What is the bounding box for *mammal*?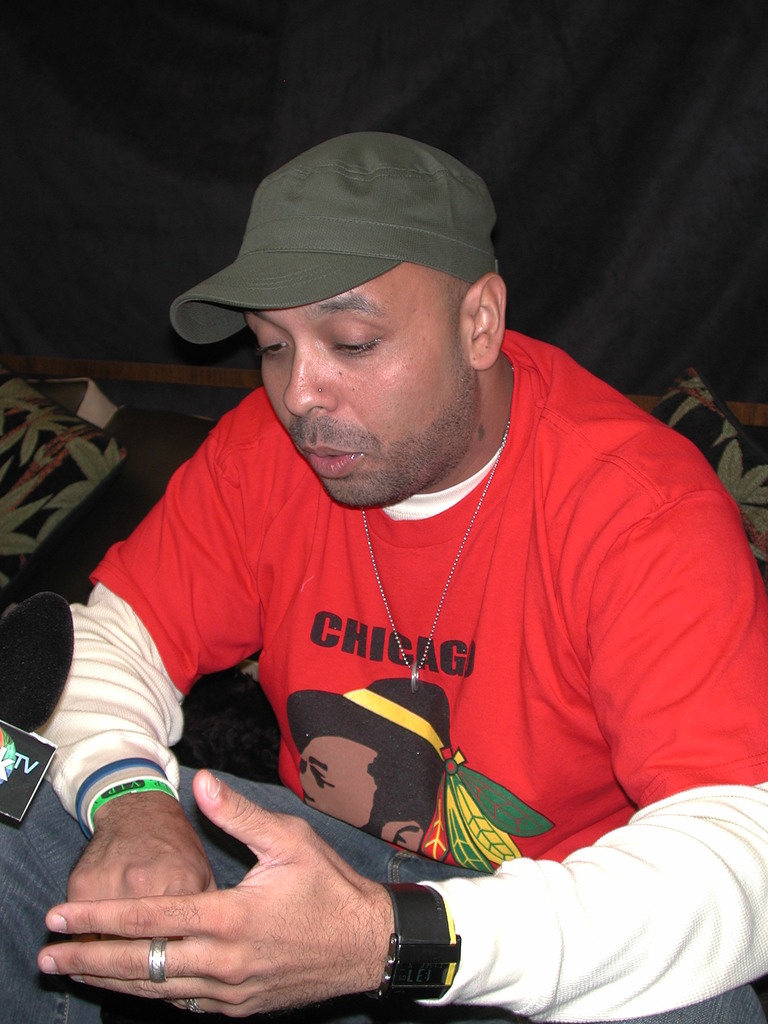
[x1=289, y1=671, x2=453, y2=856].
